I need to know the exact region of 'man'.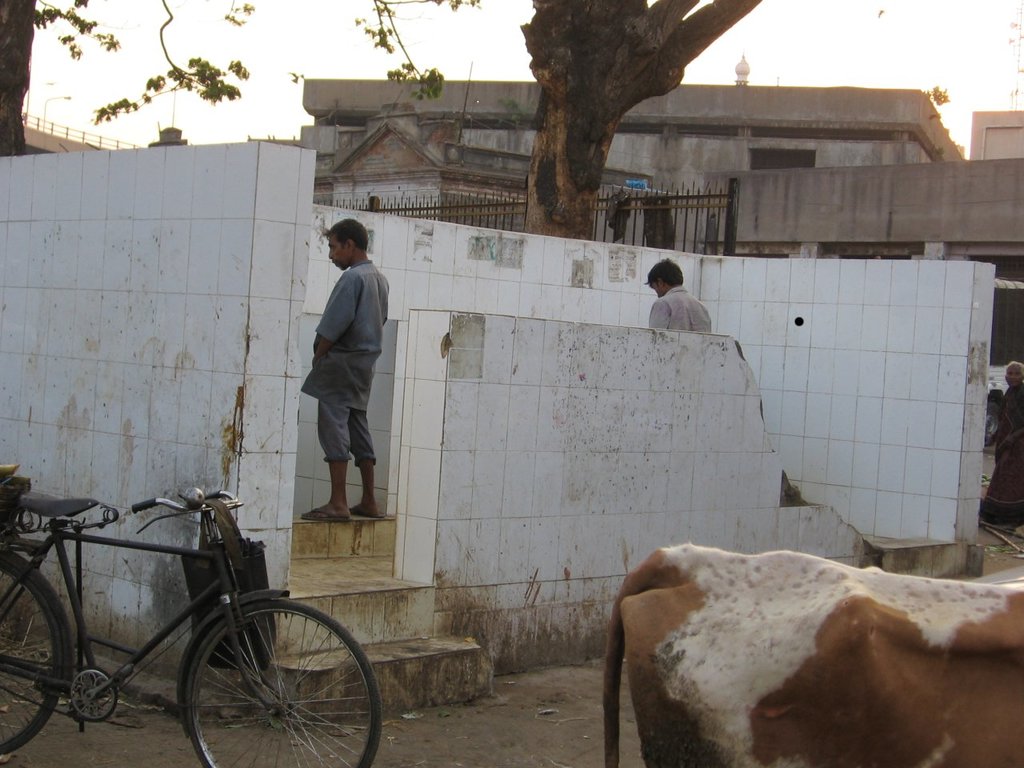
Region: [left=646, top=258, right=716, bottom=330].
